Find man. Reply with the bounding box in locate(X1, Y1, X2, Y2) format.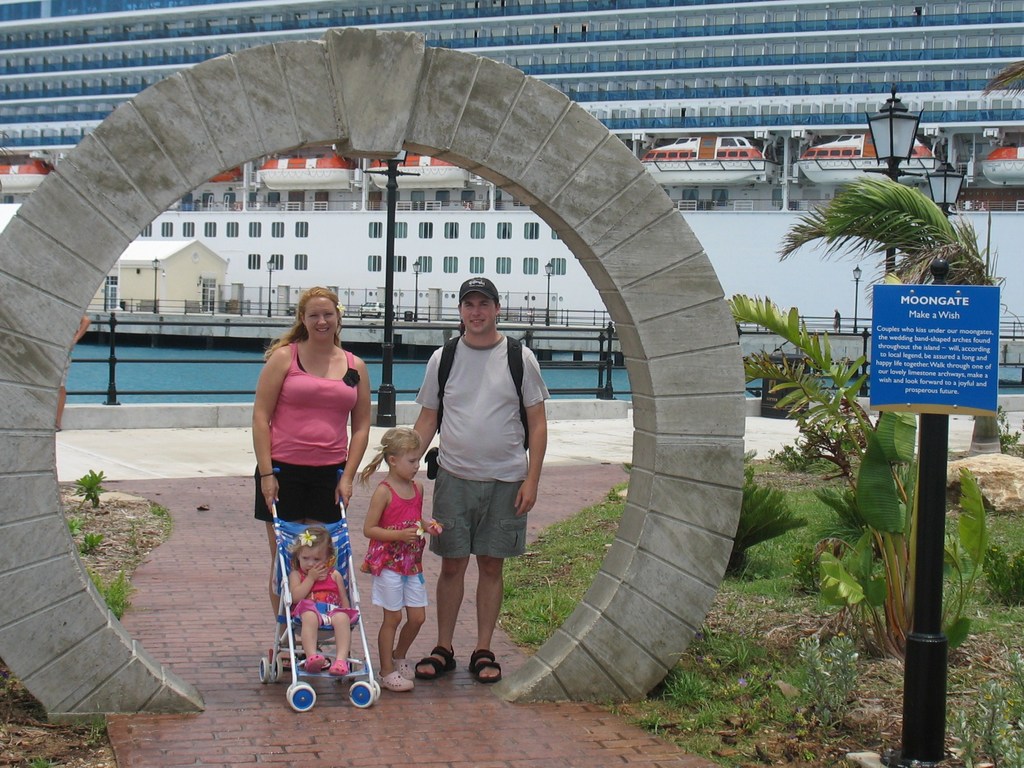
locate(410, 274, 540, 679).
